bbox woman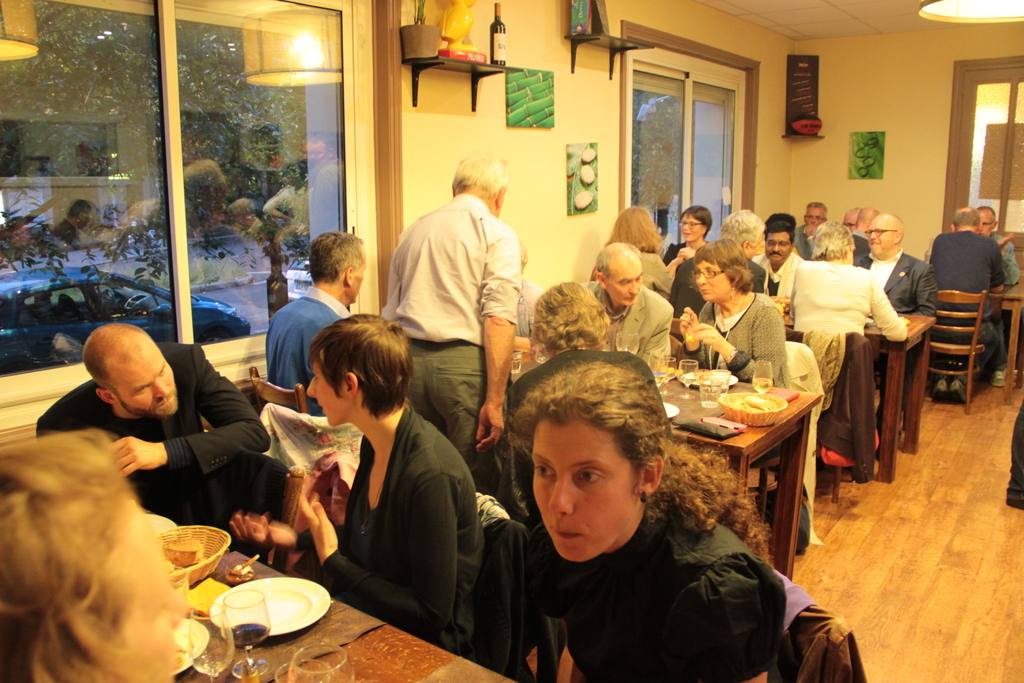
<region>503, 361, 869, 682</region>
